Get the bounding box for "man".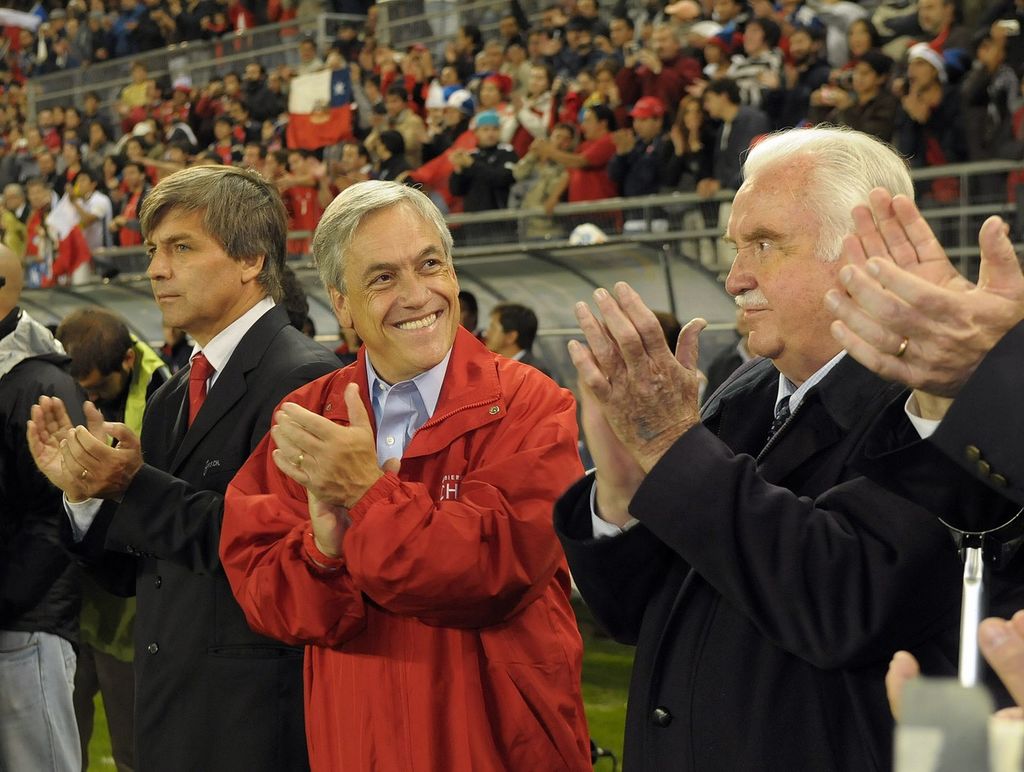
[479,306,548,375].
